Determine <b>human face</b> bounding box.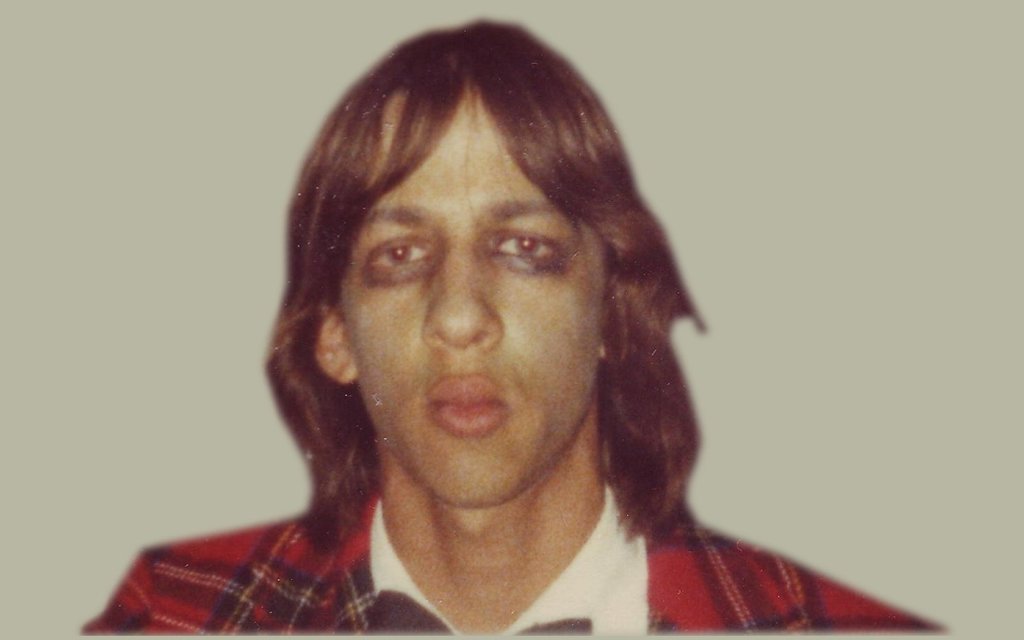
Determined: select_region(330, 93, 604, 508).
